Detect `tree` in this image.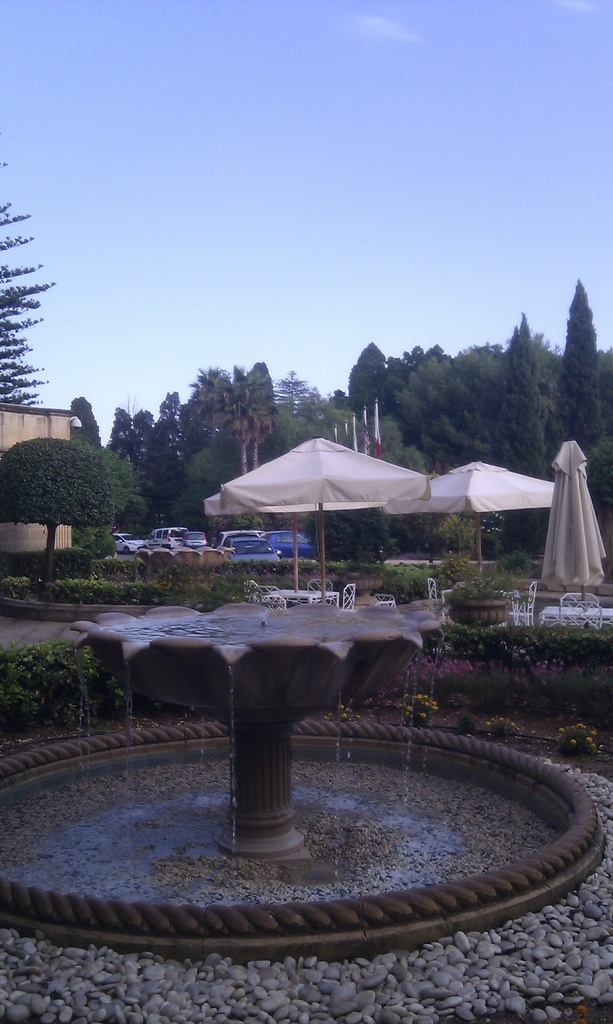
Detection: [10, 406, 118, 573].
